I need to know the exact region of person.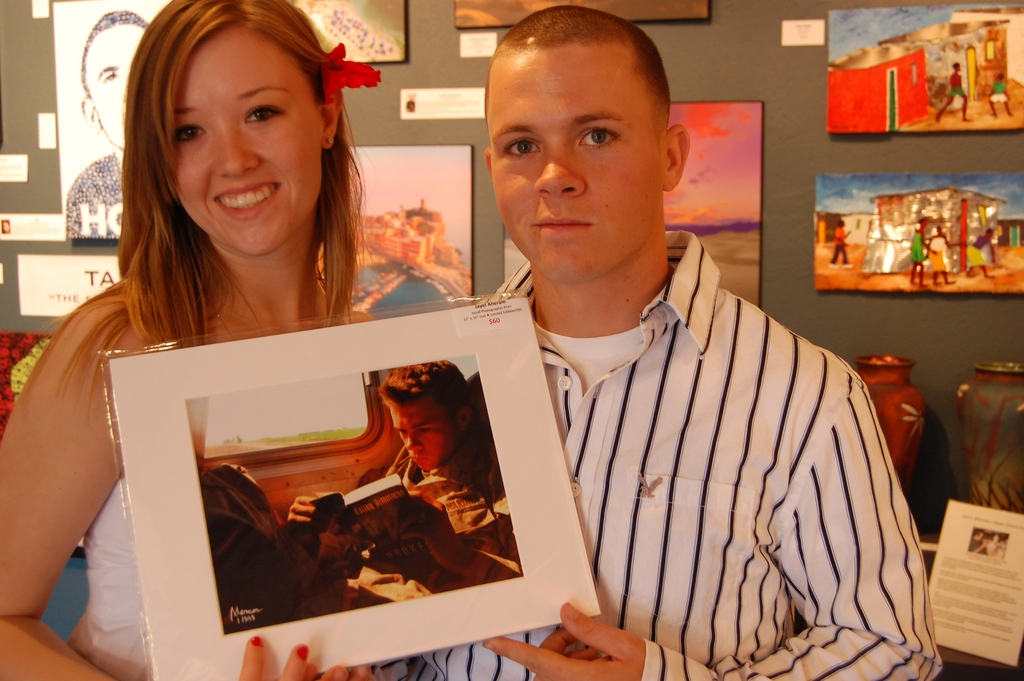
Region: box=[968, 224, 1000, 277].
